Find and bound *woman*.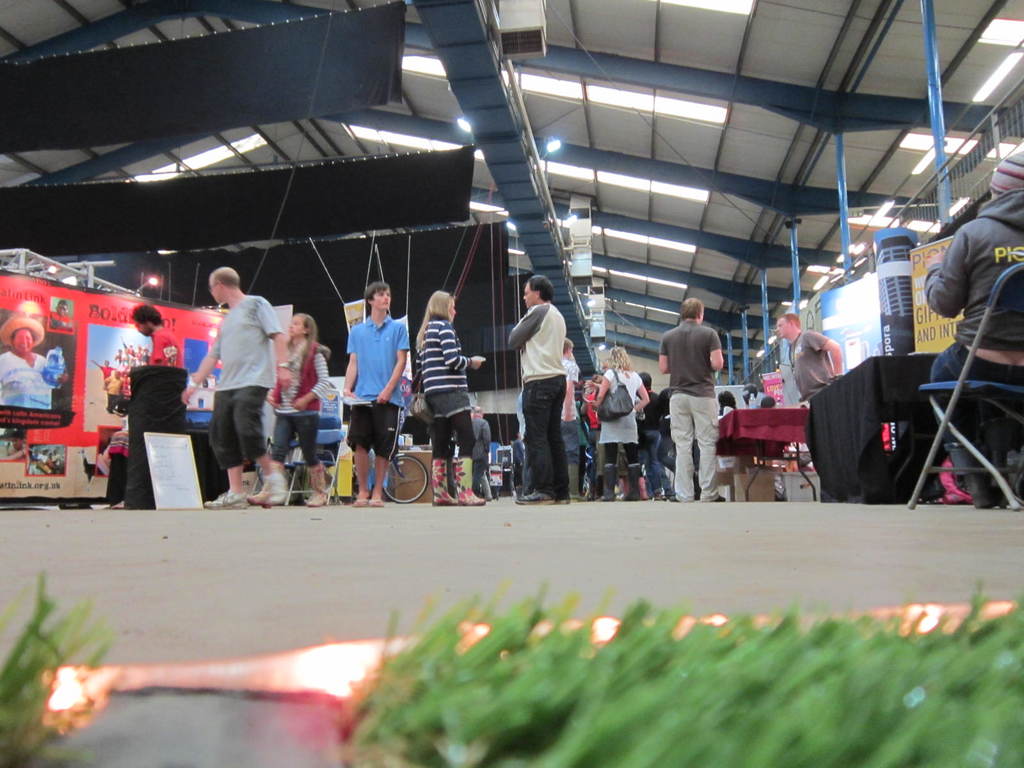
Bound: box(719, 386, 737, 420).
